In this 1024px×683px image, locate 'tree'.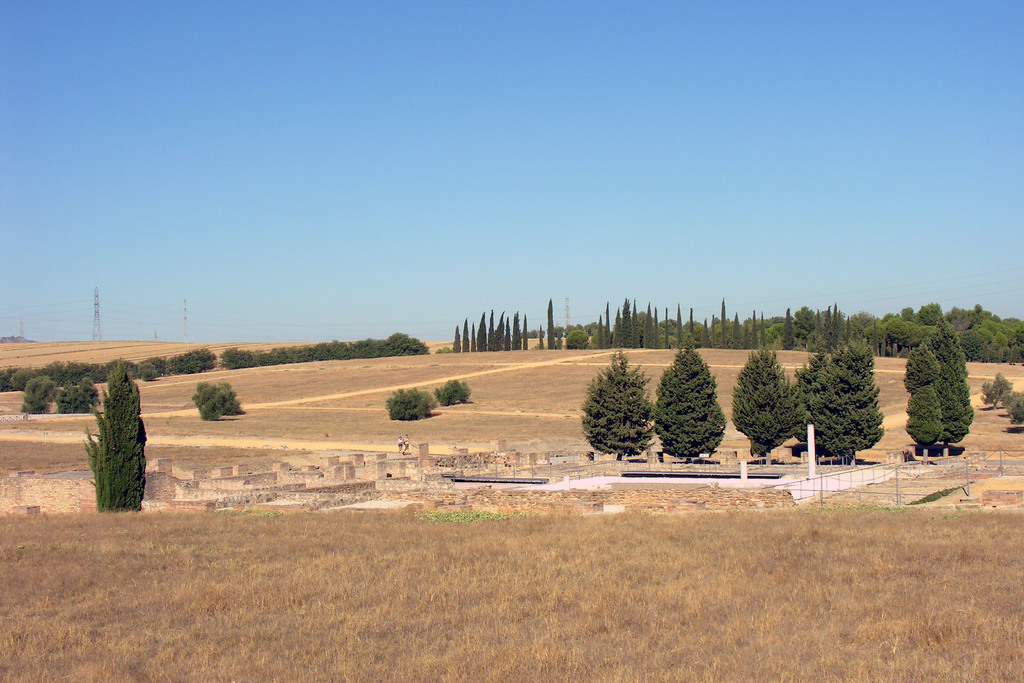
Bounding box: pyautogui.locateOnScreen(79, 365, 148, 514).
